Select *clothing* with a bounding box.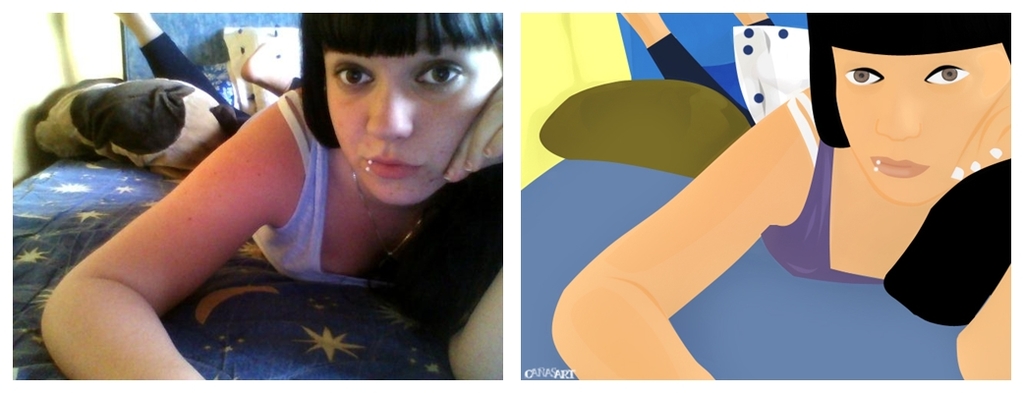
135, 28, 380, 297.
